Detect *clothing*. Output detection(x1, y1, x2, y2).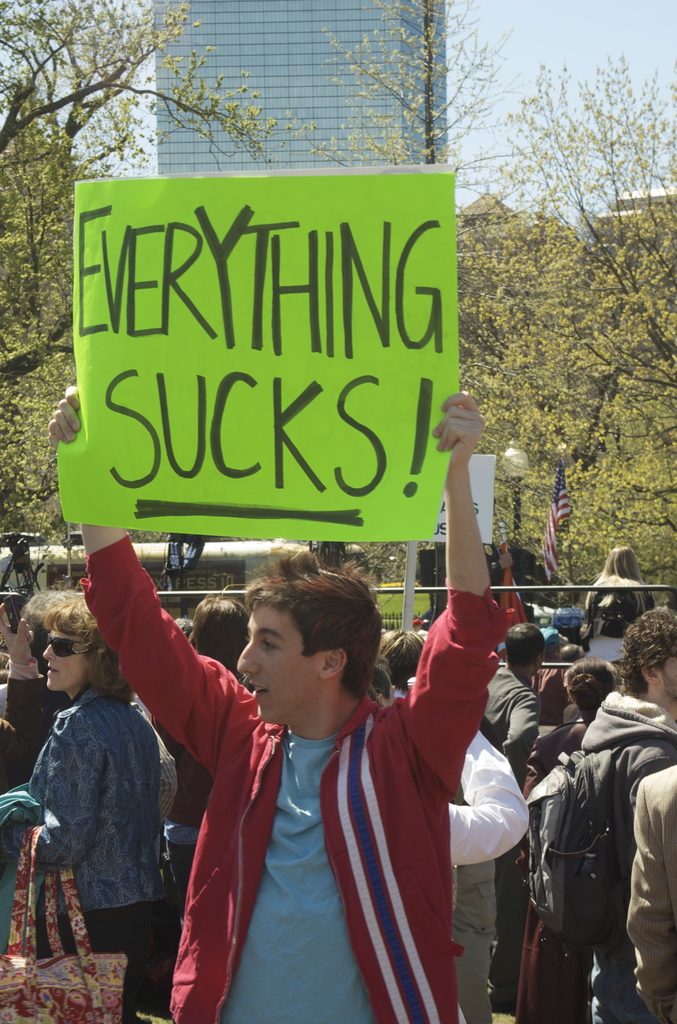
detection(23, 686, 175, 1023).
